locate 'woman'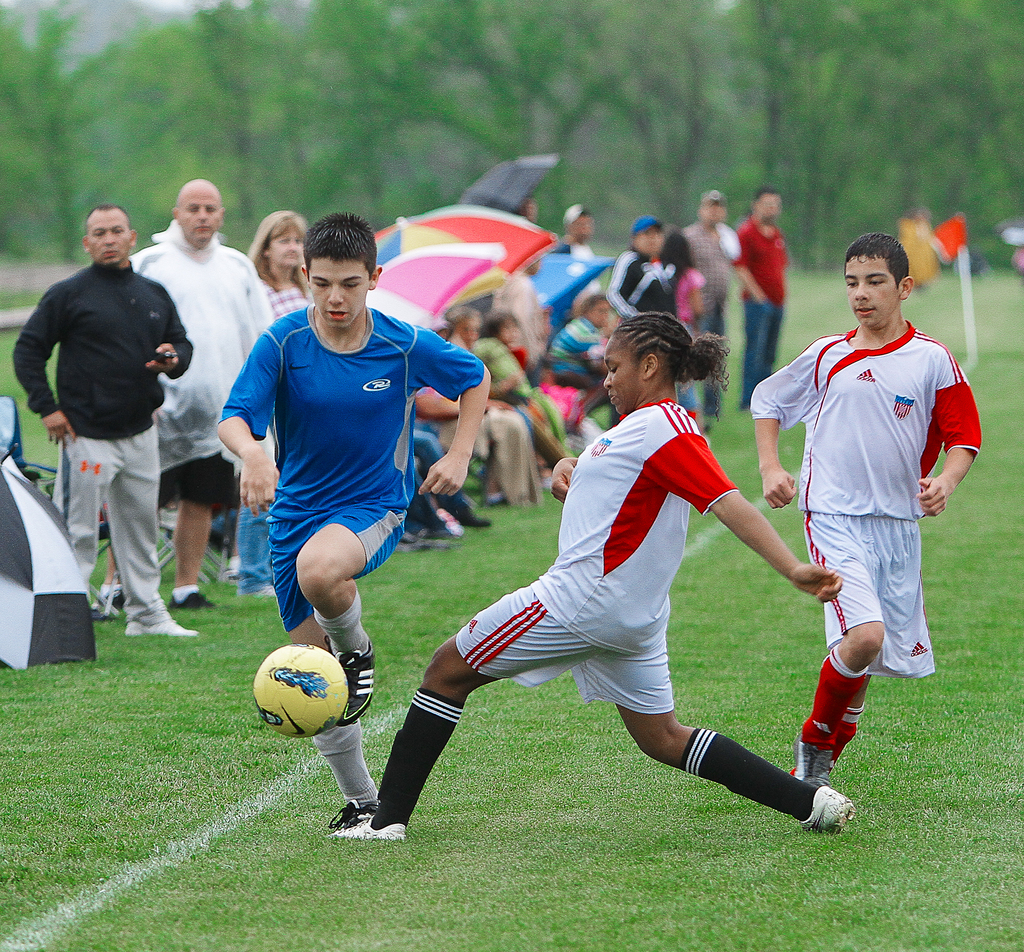
(left=334, top=313, right=851, bottom=843)
